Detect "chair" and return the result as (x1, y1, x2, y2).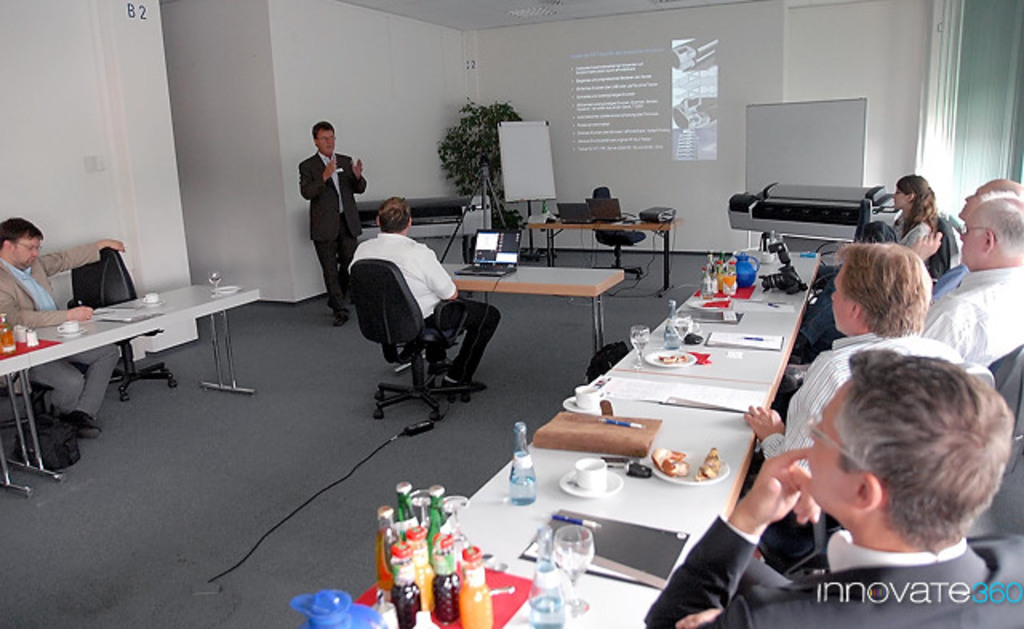
(58, 246, 187, 405).
